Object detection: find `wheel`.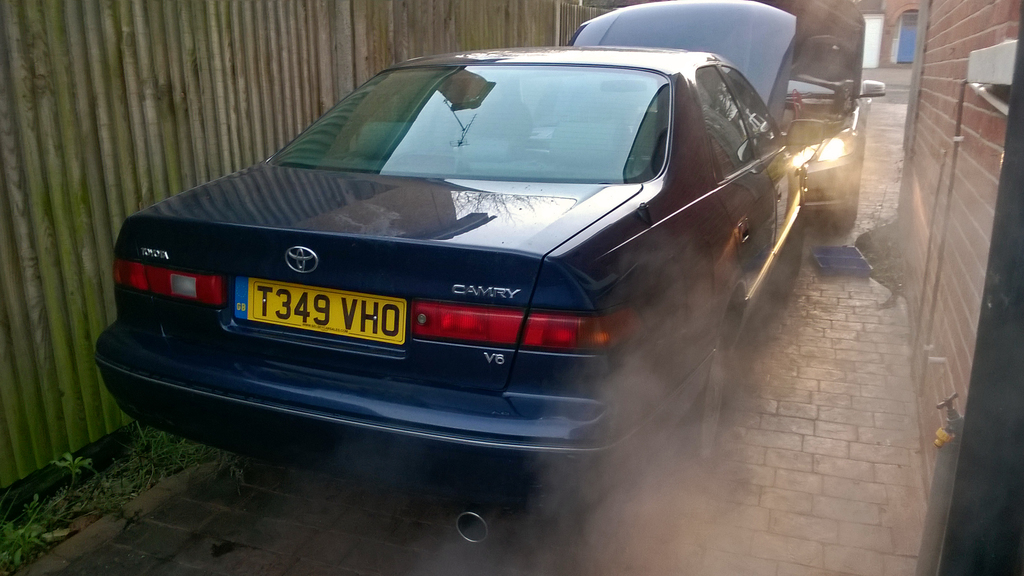
(681, 349, 735, 458).
